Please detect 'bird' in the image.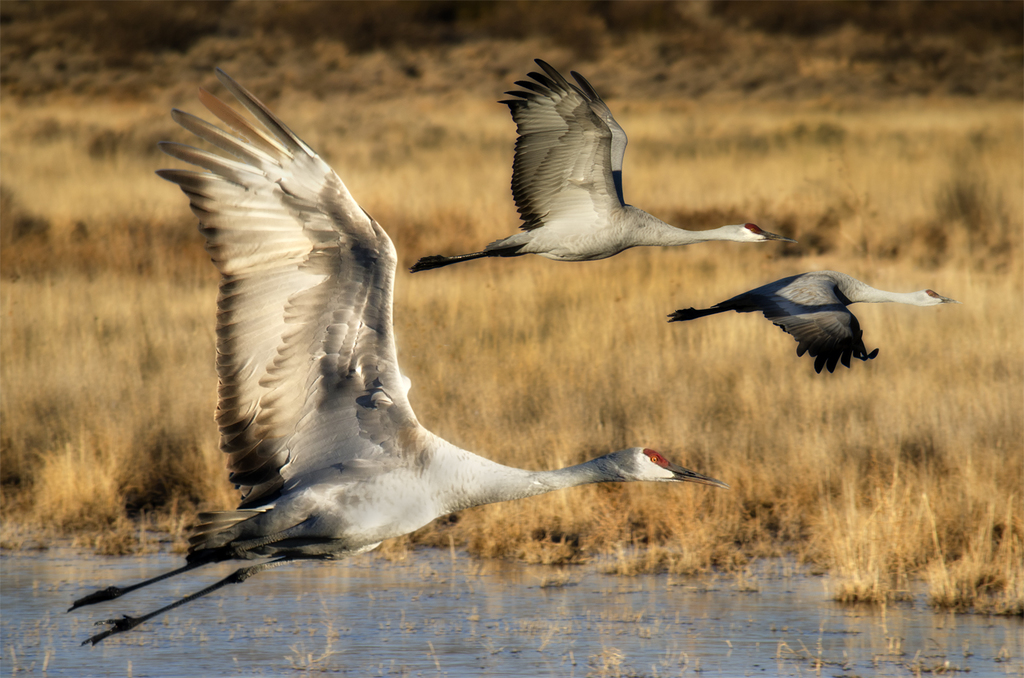
BBox(412, 58, 801, 276).
